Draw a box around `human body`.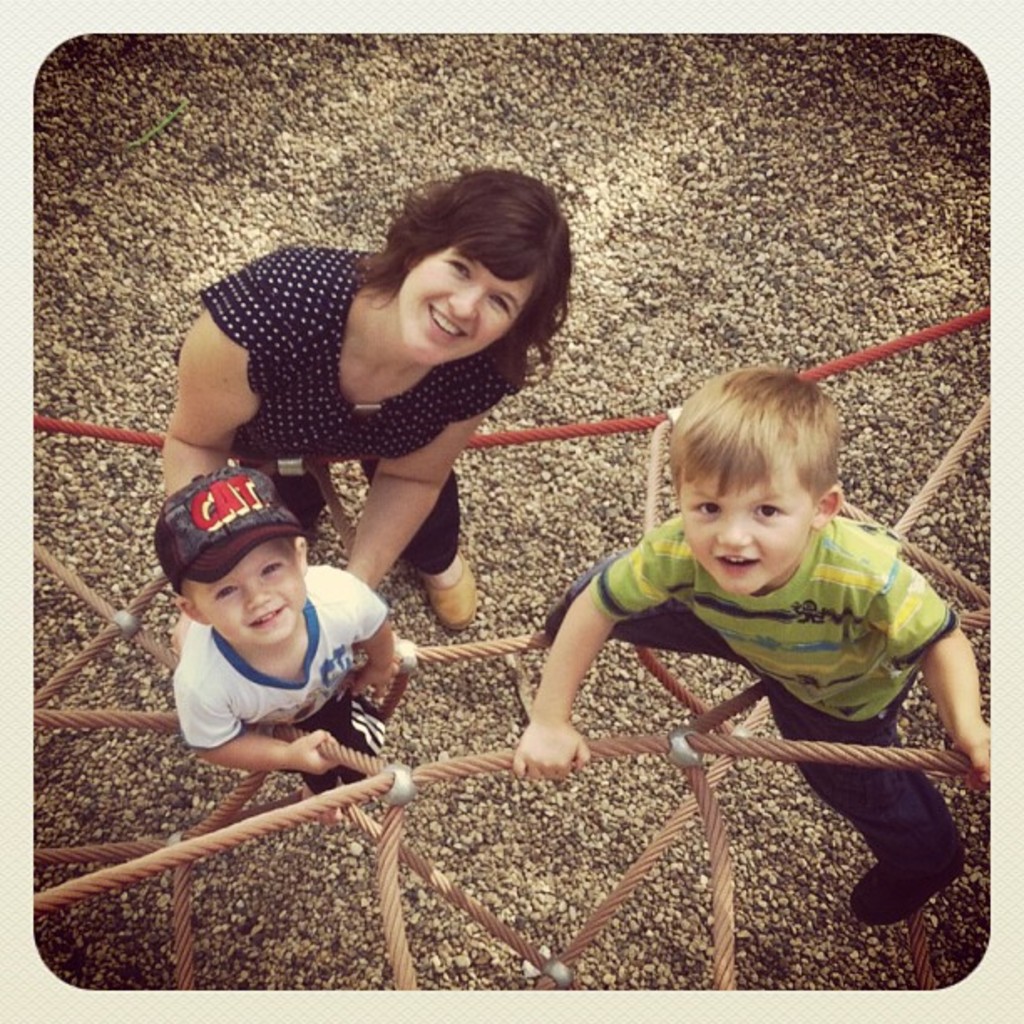
left=146, top=472, right=385, bottom=808.
